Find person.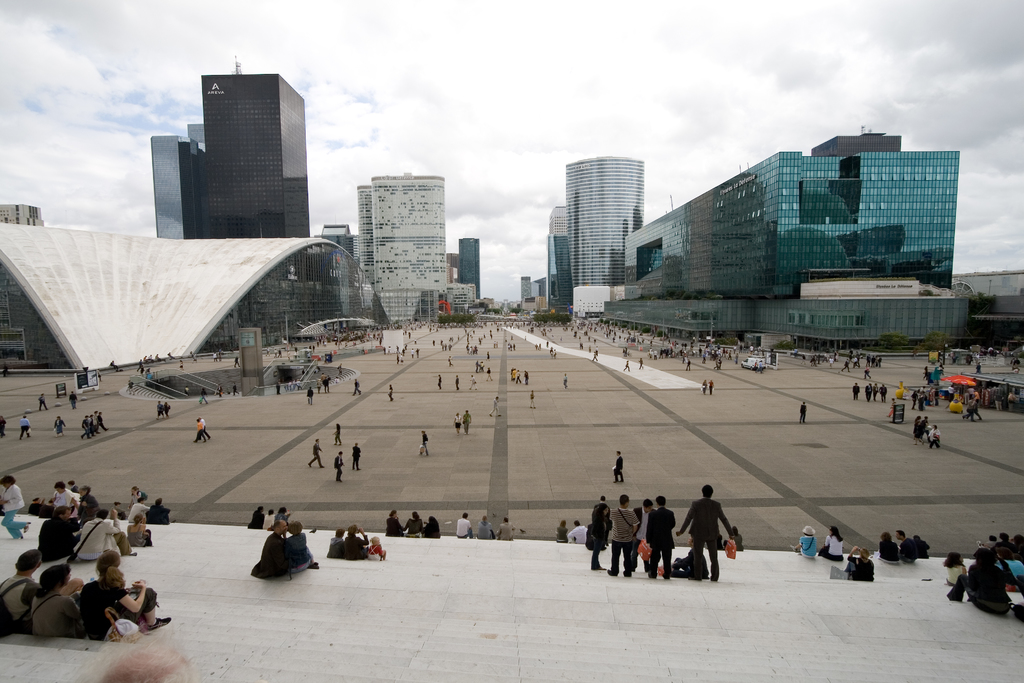
l=946, t=547, r=1010, b=613.
